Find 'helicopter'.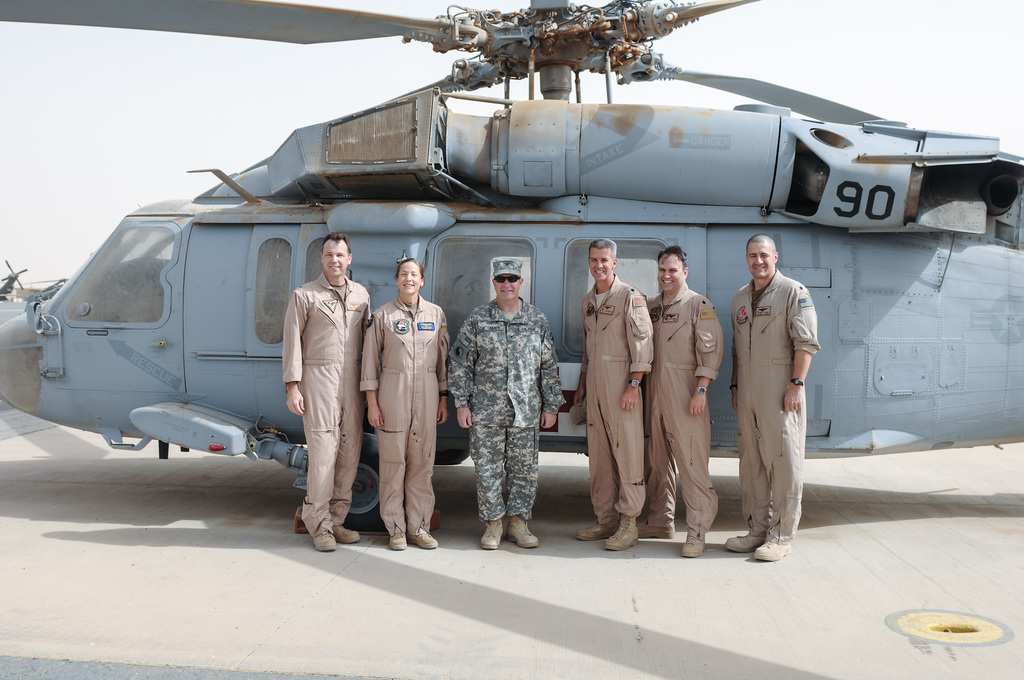
0/259/26/298.
